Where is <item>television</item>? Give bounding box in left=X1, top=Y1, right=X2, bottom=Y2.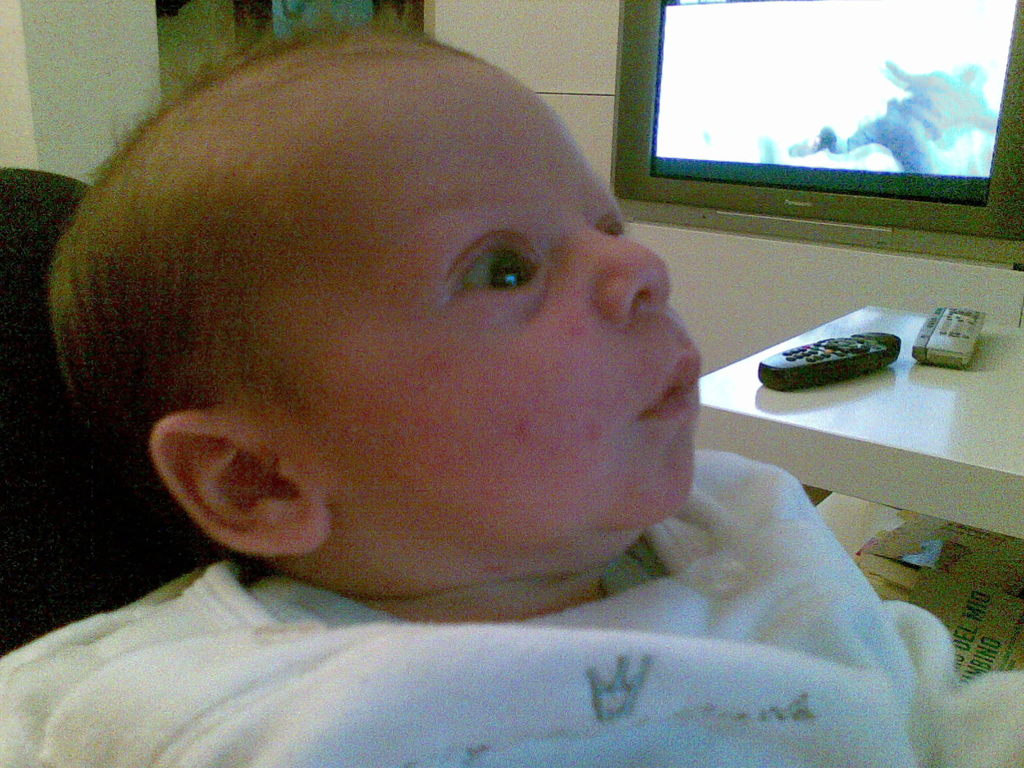
left=608, top=3, right=1023, bottom=273.
